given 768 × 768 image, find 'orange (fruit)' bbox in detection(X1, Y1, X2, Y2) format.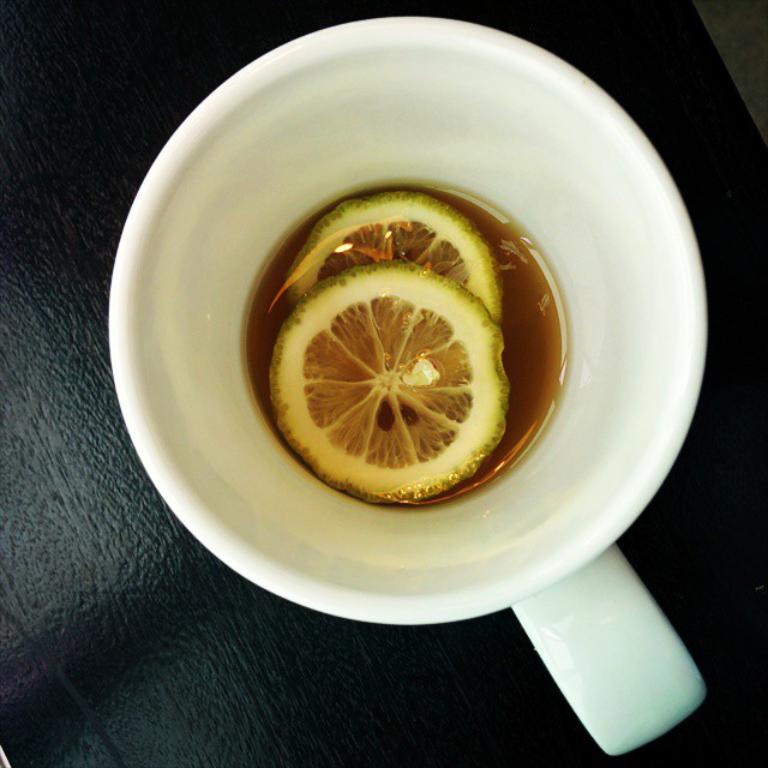
detection(276, 246, 505, 512).
